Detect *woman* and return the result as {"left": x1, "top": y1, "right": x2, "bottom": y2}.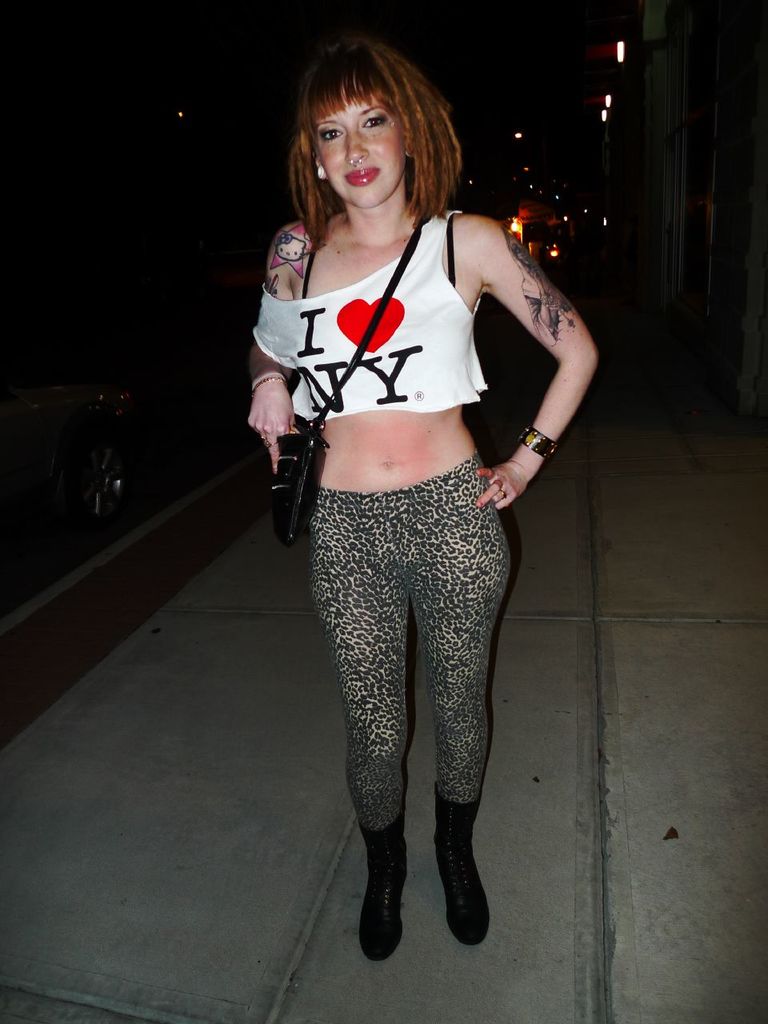
{"left": 246, "top": 25, "right": 562, "bottom": 969}.
